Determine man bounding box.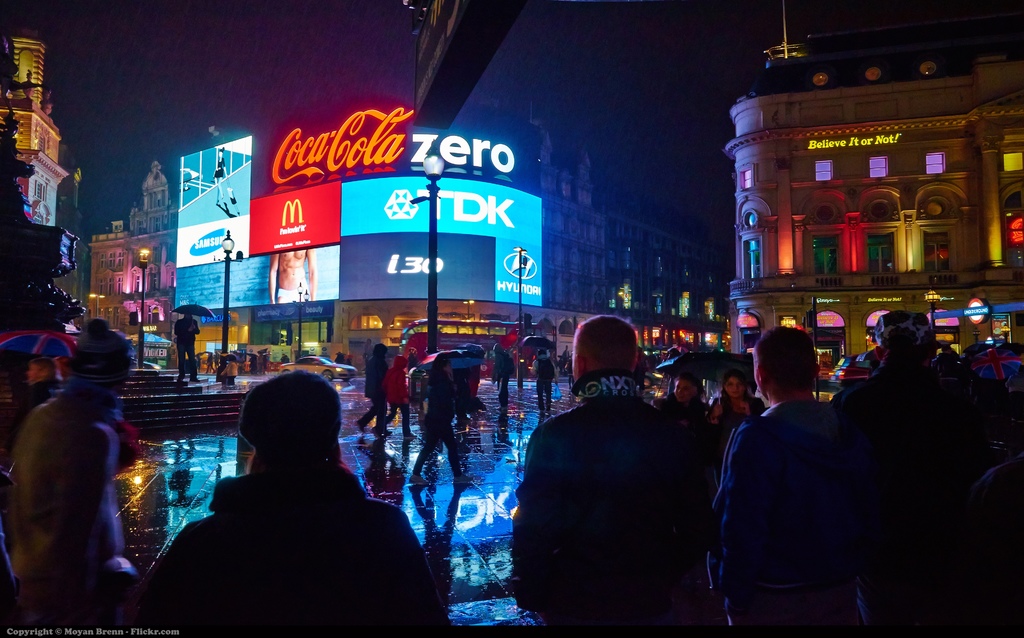
Determined: (x1=177, y1=311, x2=200, y2=383).
